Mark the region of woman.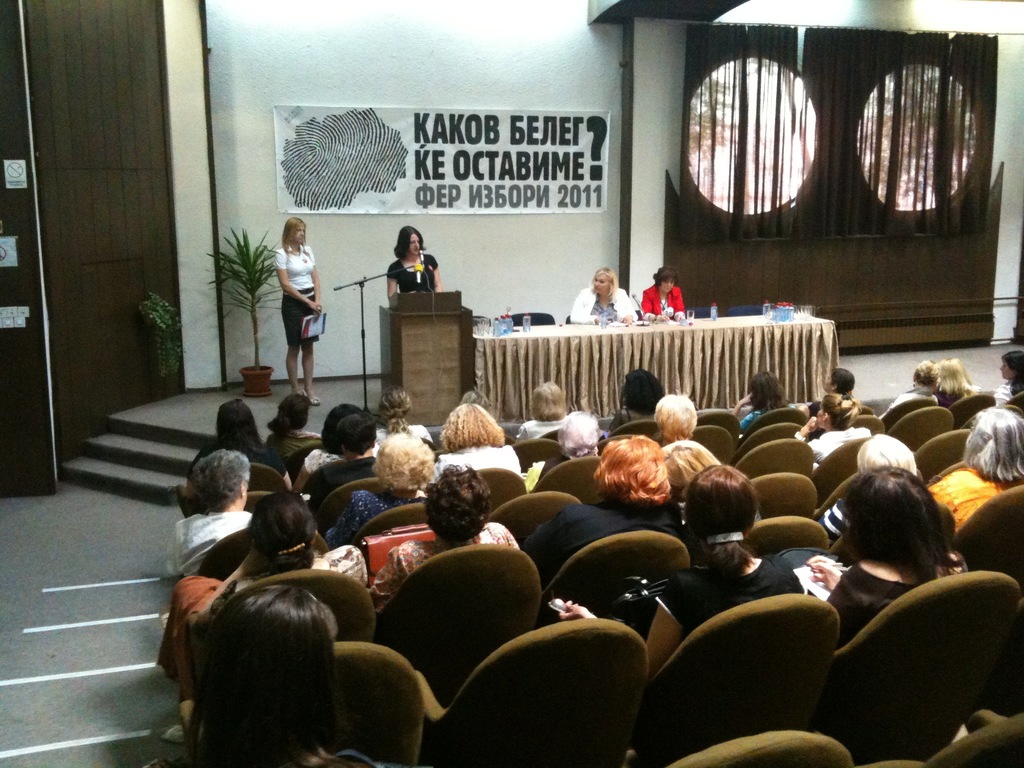
Region: 522 433 676 584.
